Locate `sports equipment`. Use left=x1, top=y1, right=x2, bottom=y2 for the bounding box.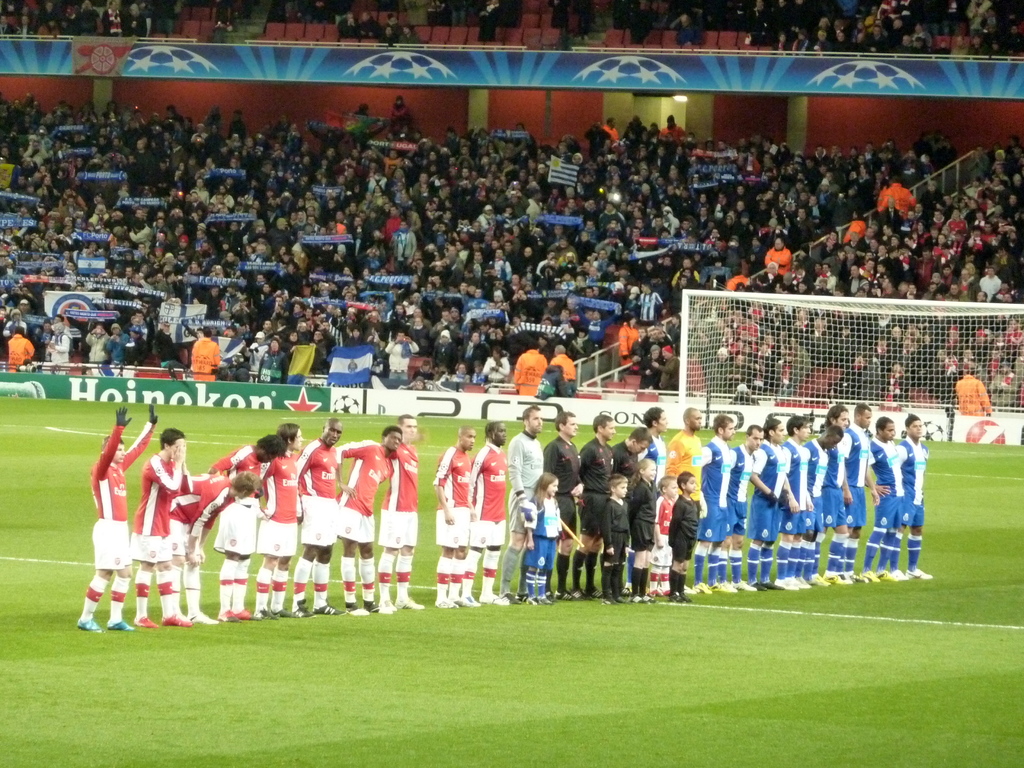
left=75, top=620, right=100, bottom=632.
